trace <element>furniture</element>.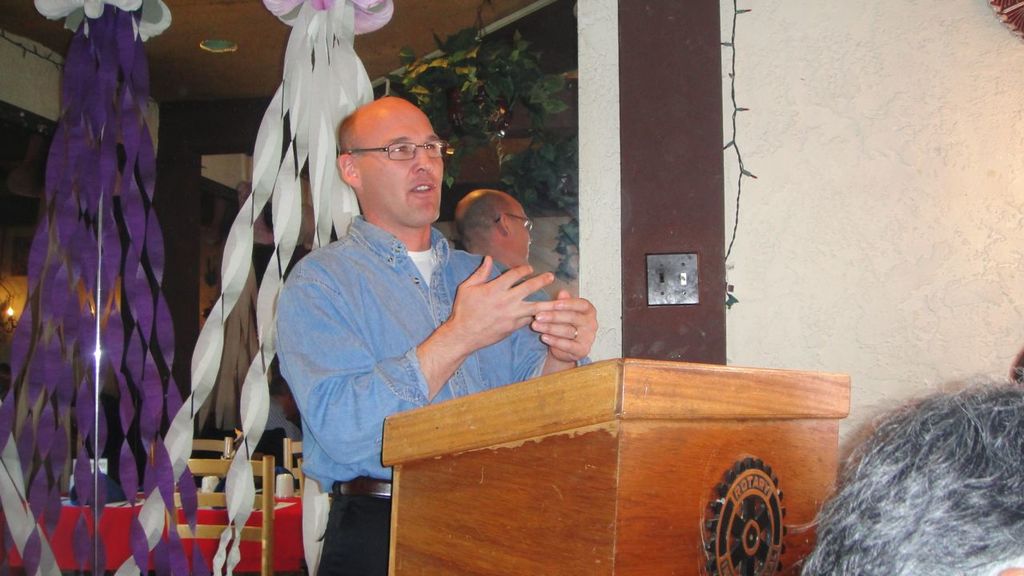
Traced to <region>283, 436, 309, 494</region>.
